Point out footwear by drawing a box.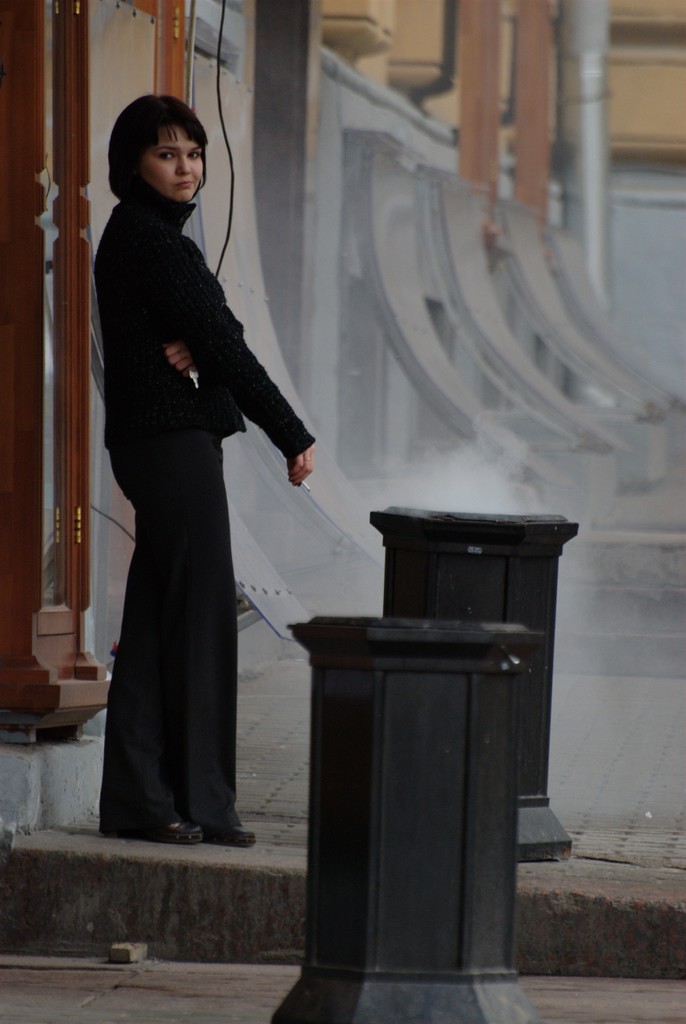
<bbox>97, 813, 193, 848</bbox>.
